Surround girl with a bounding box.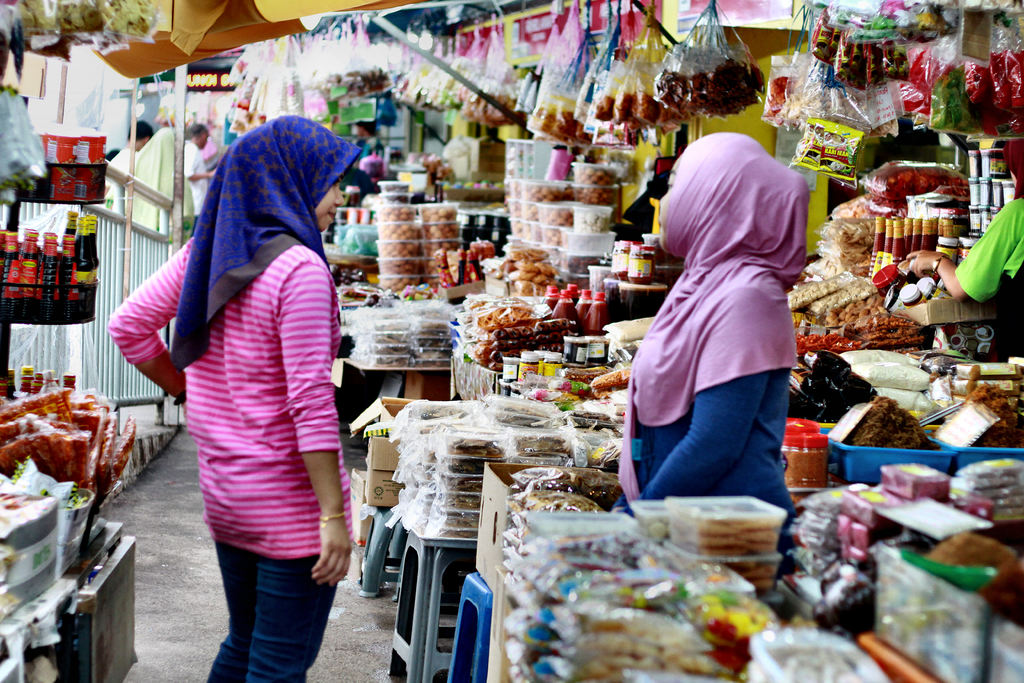
<bbox>103, 112, 356, 682</bbox>.
